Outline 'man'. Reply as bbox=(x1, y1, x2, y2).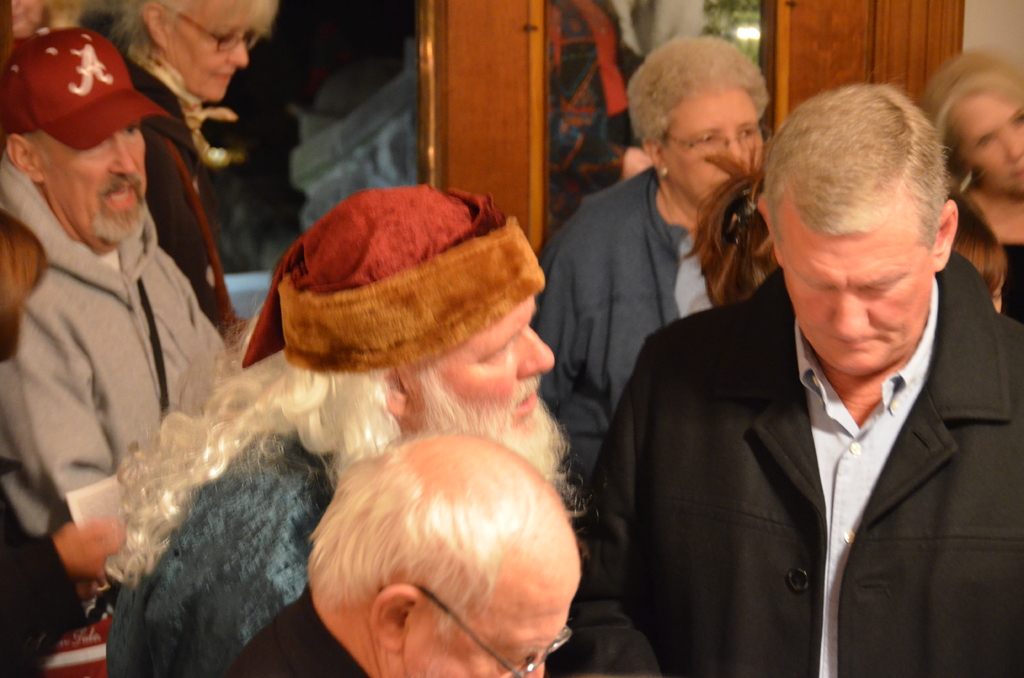
bbox=(234, 426, 584, 677).
